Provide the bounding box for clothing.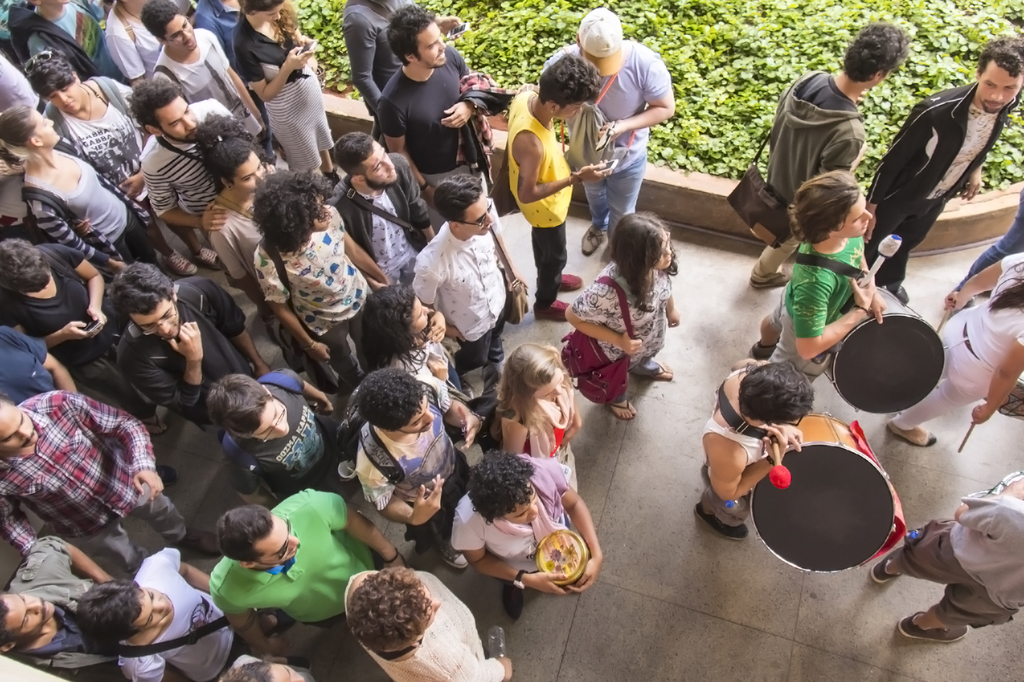
box=[894, 255, 1023, 430].
